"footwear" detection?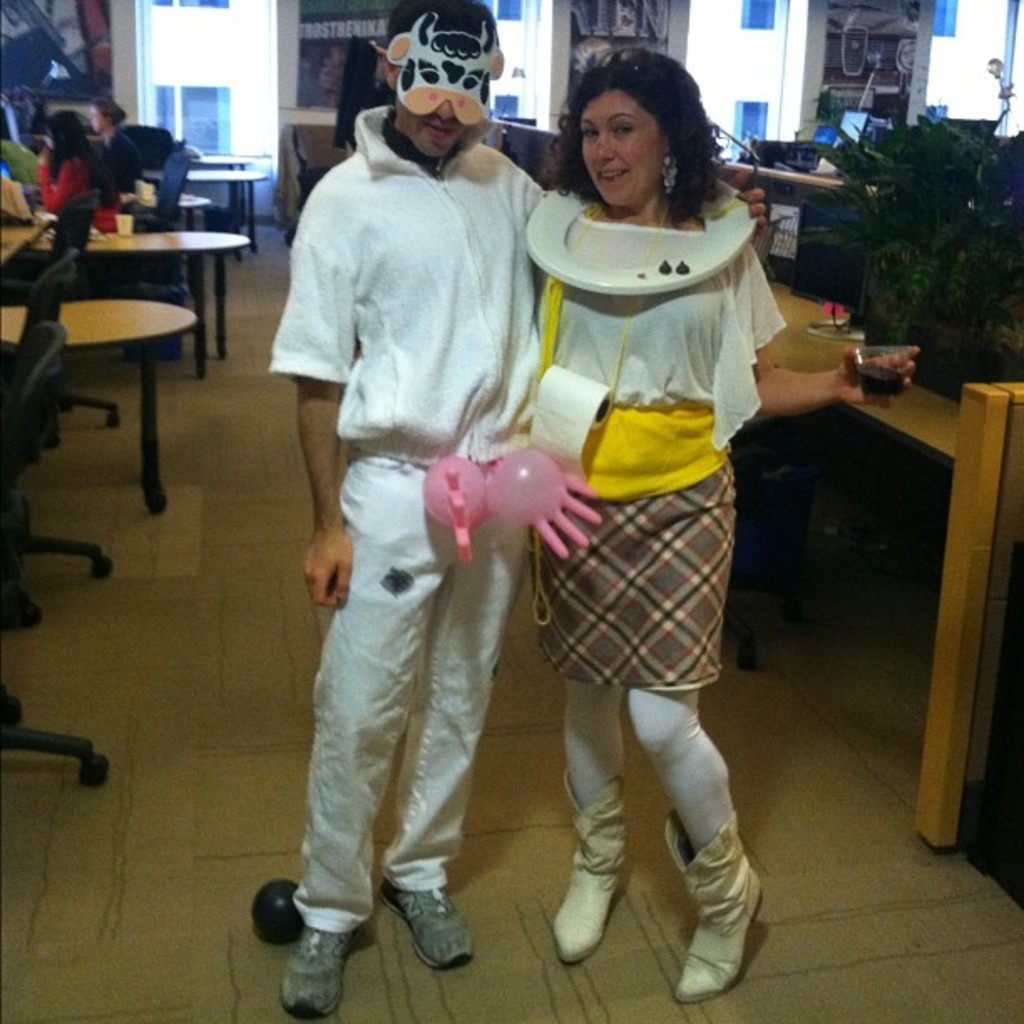
(380, 882, 472, 974)
